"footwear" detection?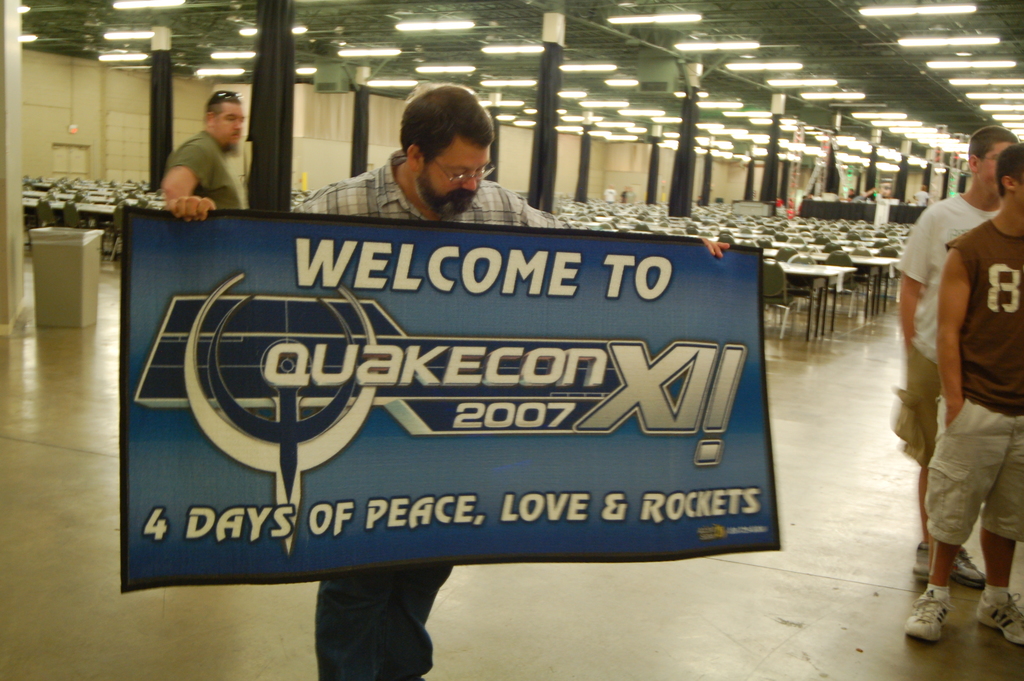
box=[950, 544, 987, 593]
